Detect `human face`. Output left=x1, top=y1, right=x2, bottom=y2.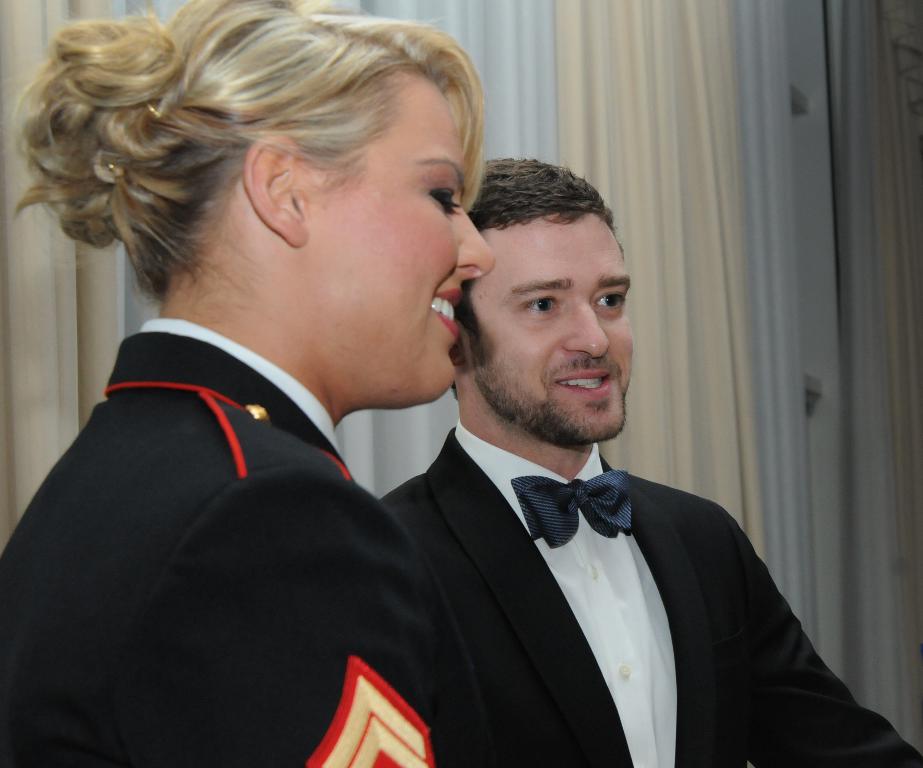
left=458, top=211, right=640, bottom=447.
